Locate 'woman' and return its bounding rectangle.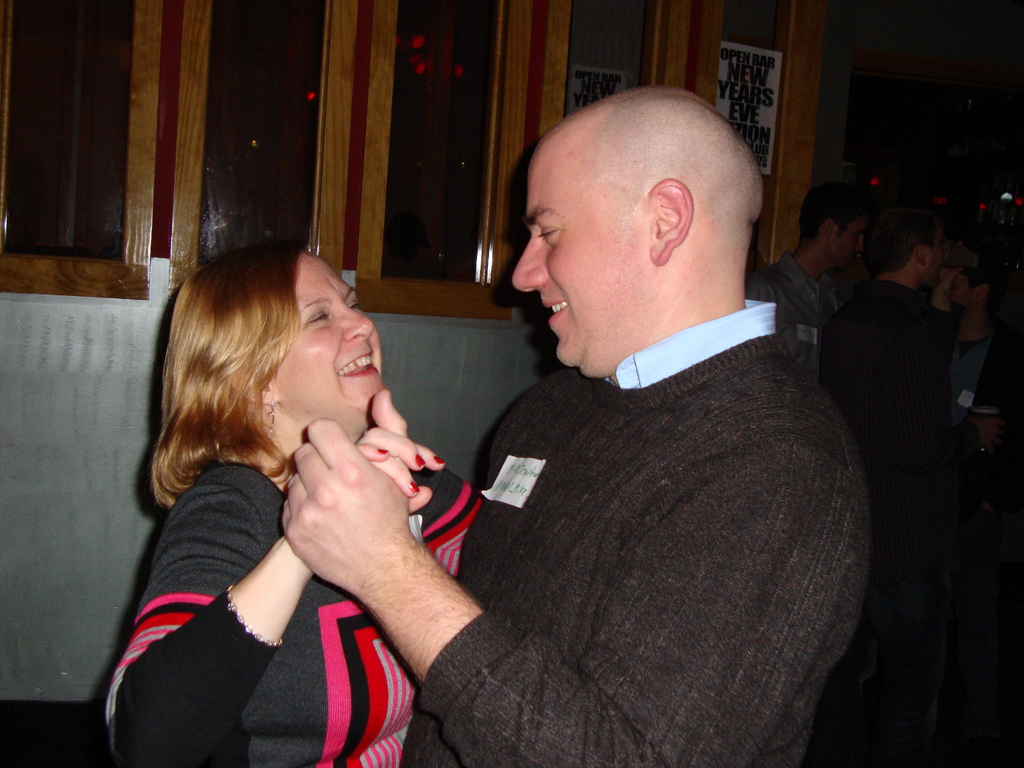
116:246:495:767.
